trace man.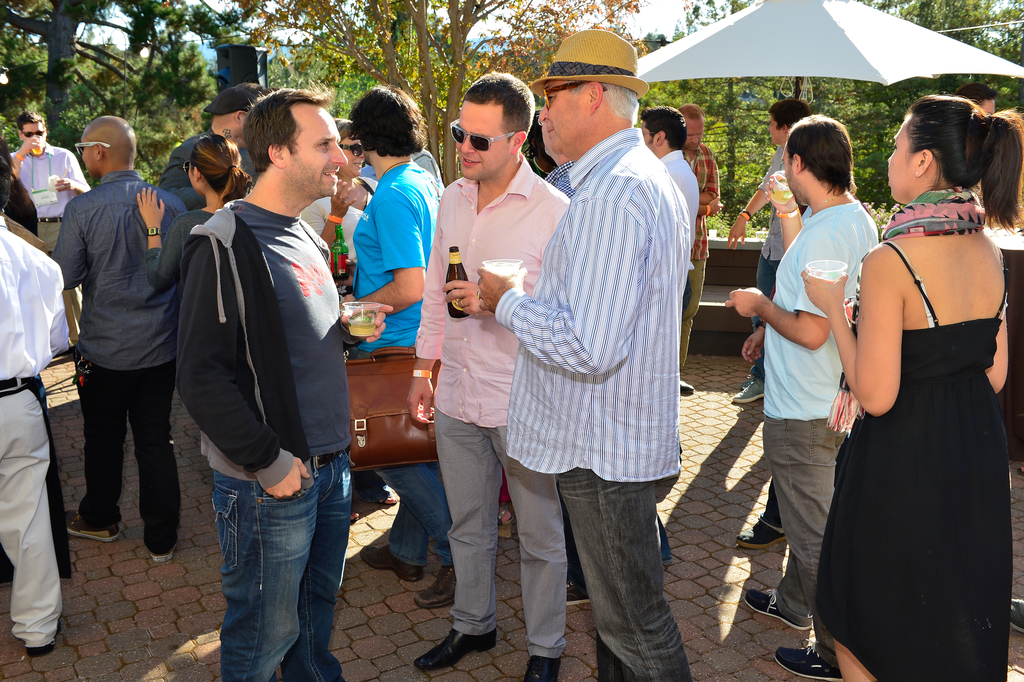
Traced to 0 118 89 256.
